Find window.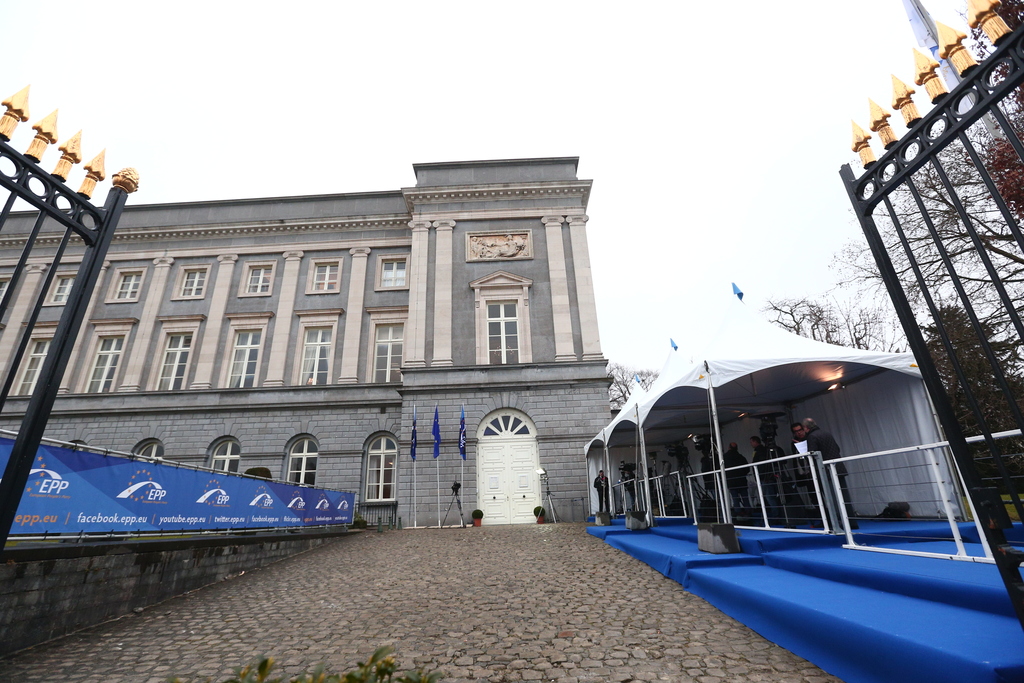
region(79, 332, 127, 406).
